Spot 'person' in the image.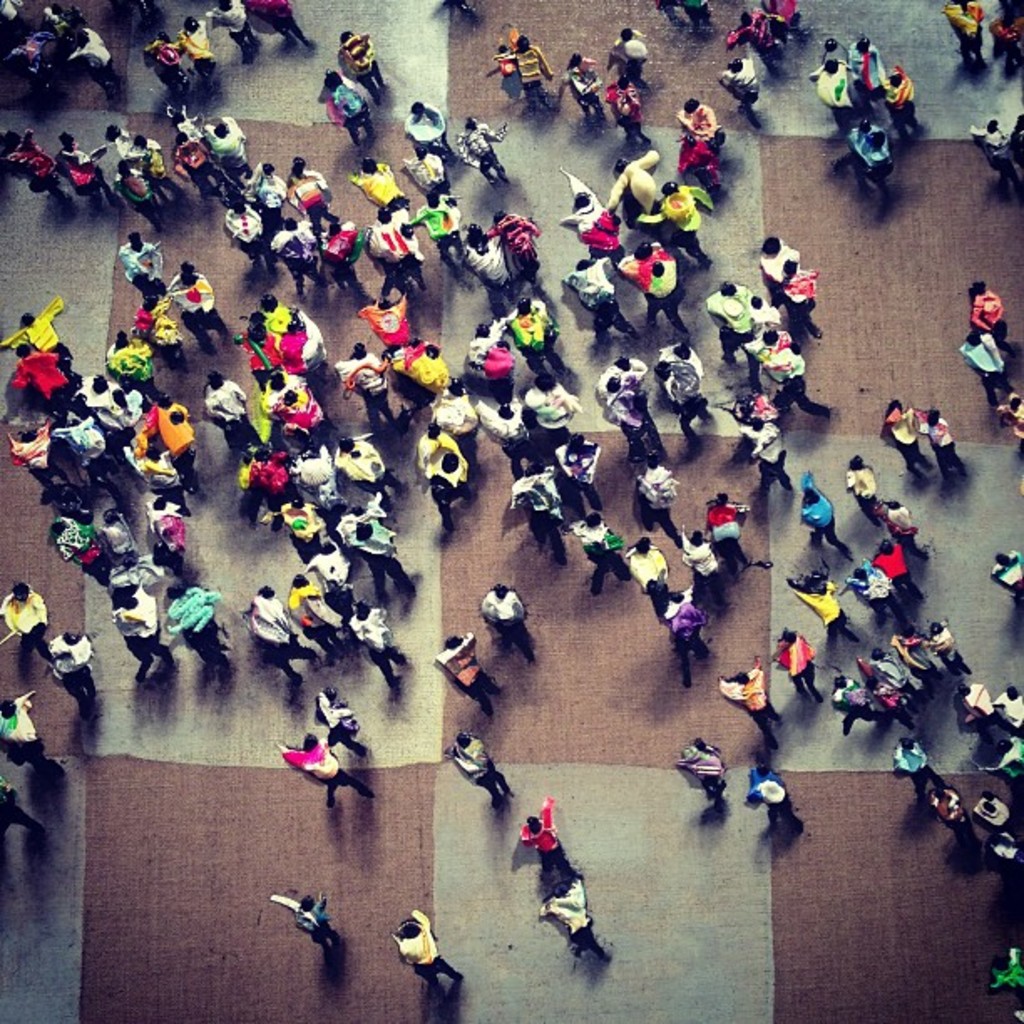
'person' found at {"left": 713, "top": 658, "right": 783, "bottom": 745}.
